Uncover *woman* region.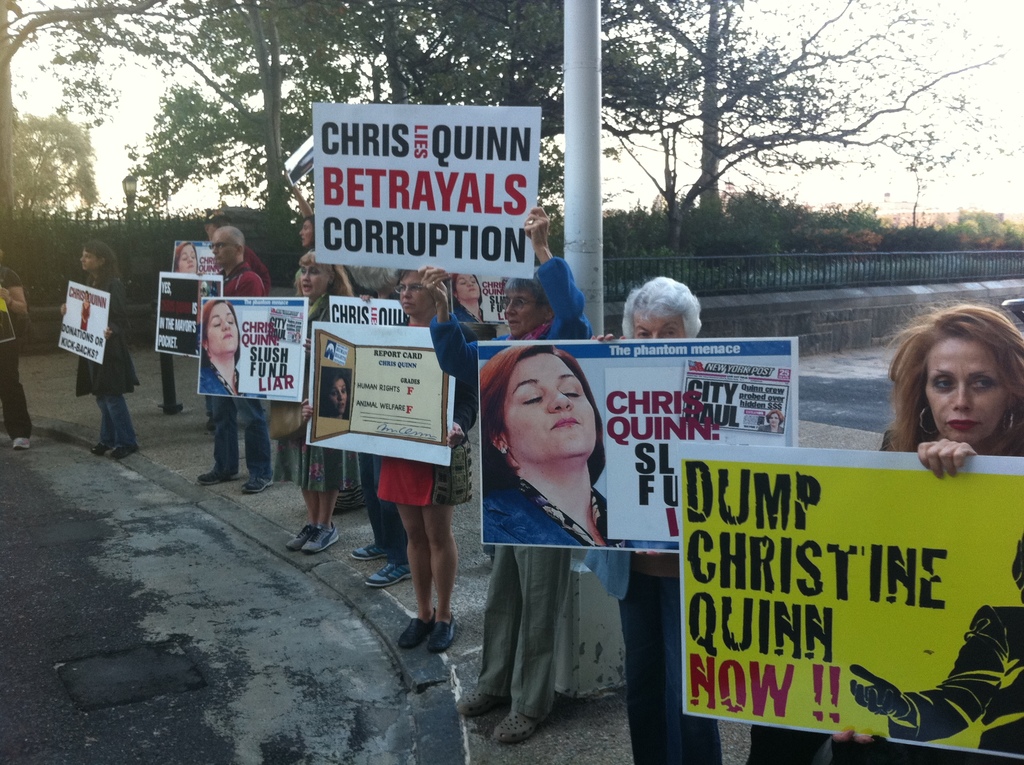
Uncovered: {"left": 749, "top": 298, "right": 1023, "bottom": 764}.
